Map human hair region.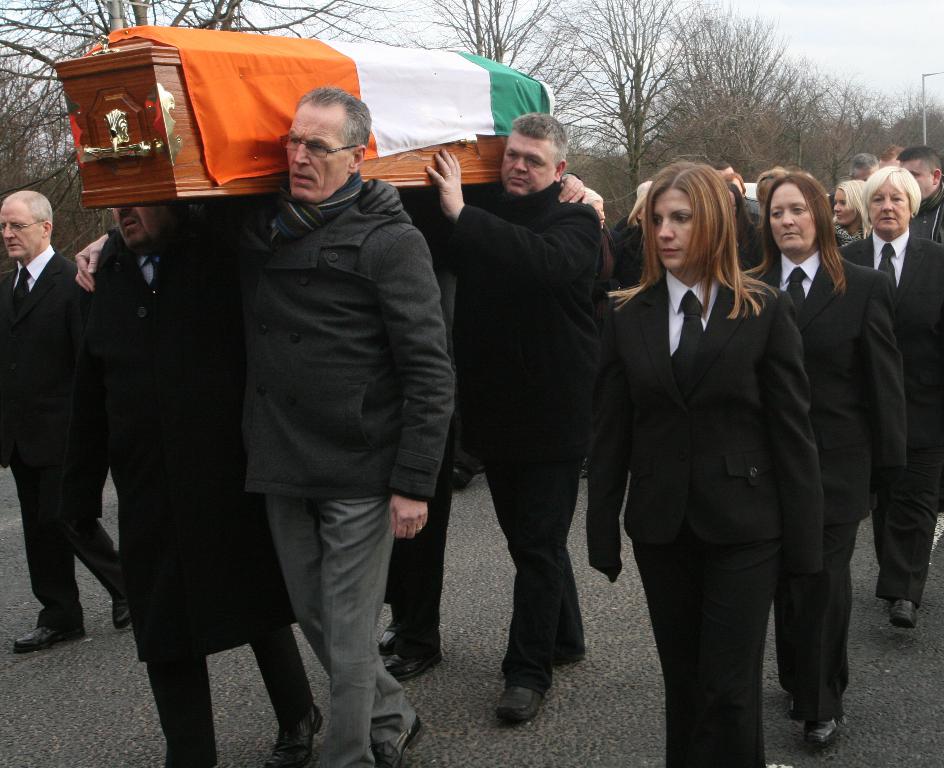
Mapped to box=[622, 189, 653, 232].
